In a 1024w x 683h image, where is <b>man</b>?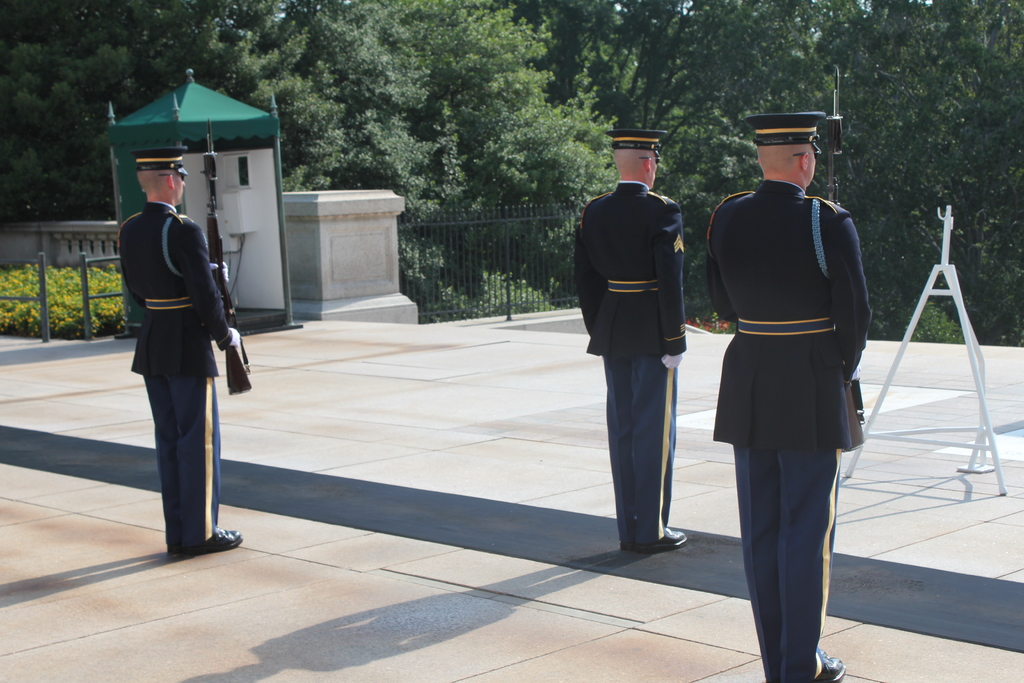
705, 111, 870, 682.
